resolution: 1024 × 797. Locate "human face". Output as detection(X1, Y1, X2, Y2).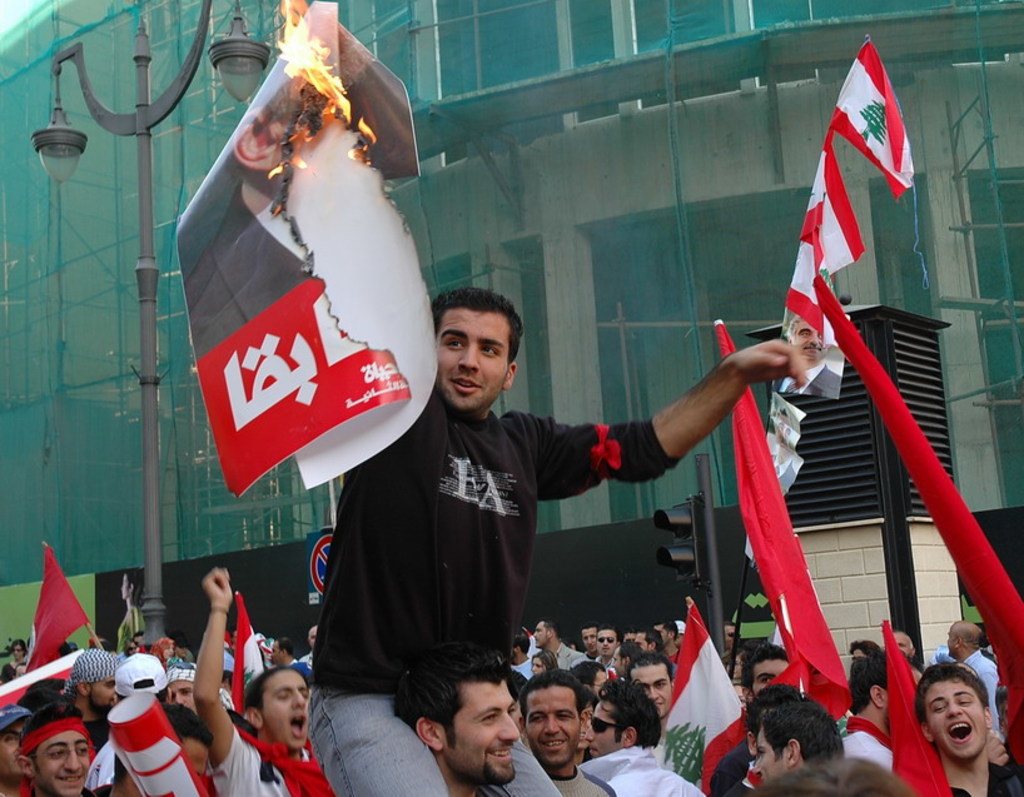
detection(438, 308, 508, 407).
